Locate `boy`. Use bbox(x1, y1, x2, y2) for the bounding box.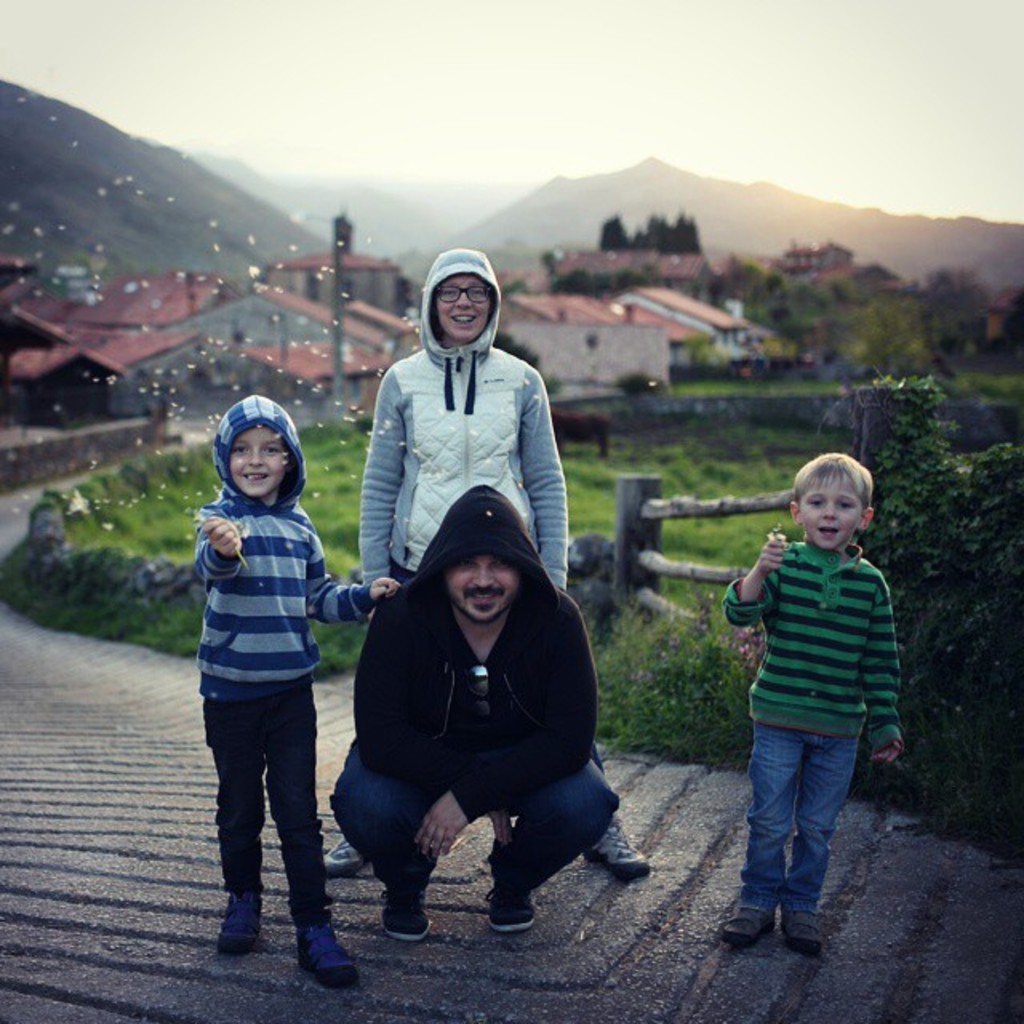
bbox(698, 437, 912, 949).
